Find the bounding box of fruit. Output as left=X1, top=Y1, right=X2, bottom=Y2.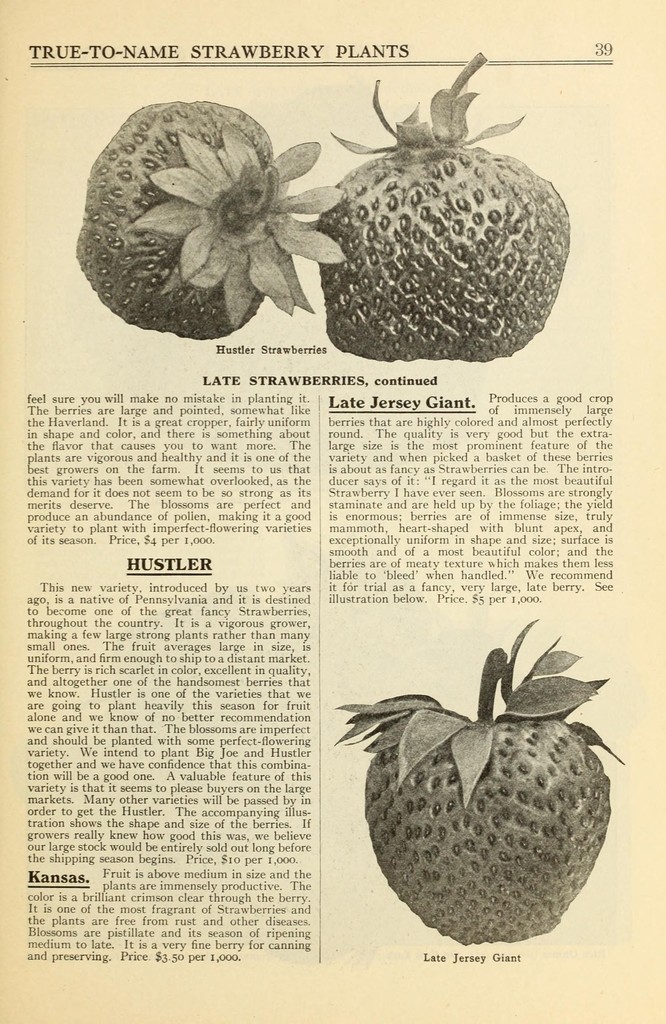
left=329, top=641, right=635, bottom=952.
